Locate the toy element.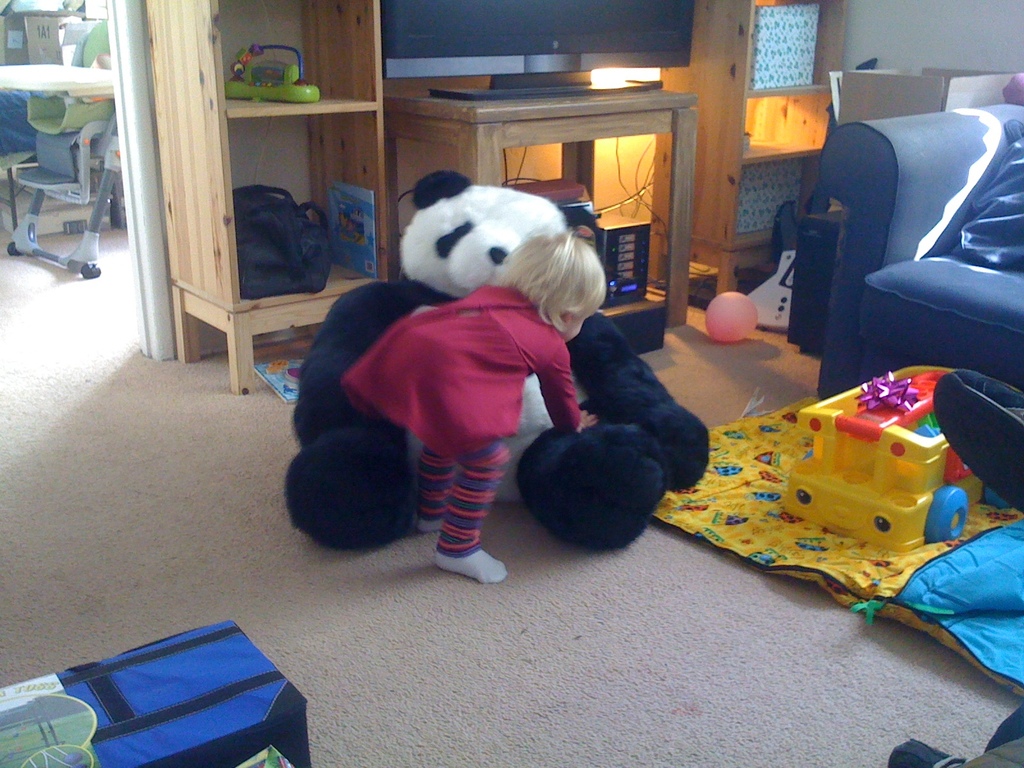
Element bbox: (x1=706, y1=294, x2=764, y2=349).
